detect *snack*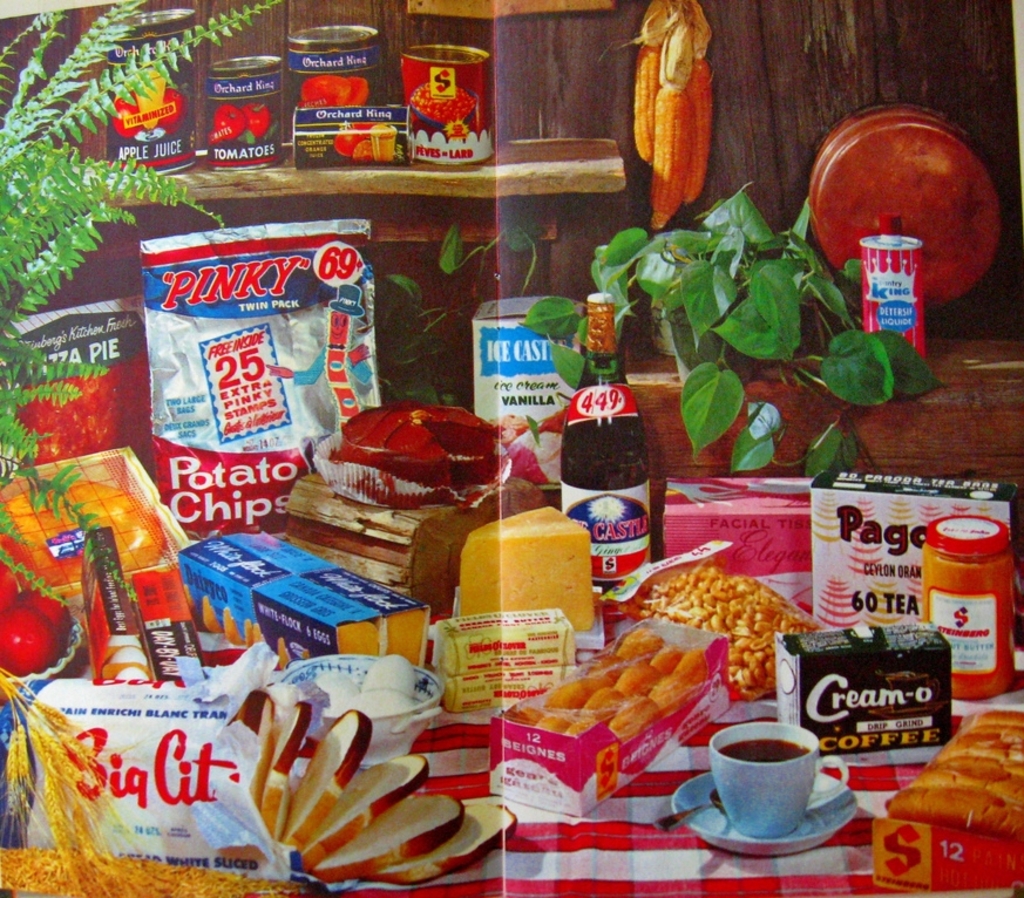
591, 537, 823, 705
